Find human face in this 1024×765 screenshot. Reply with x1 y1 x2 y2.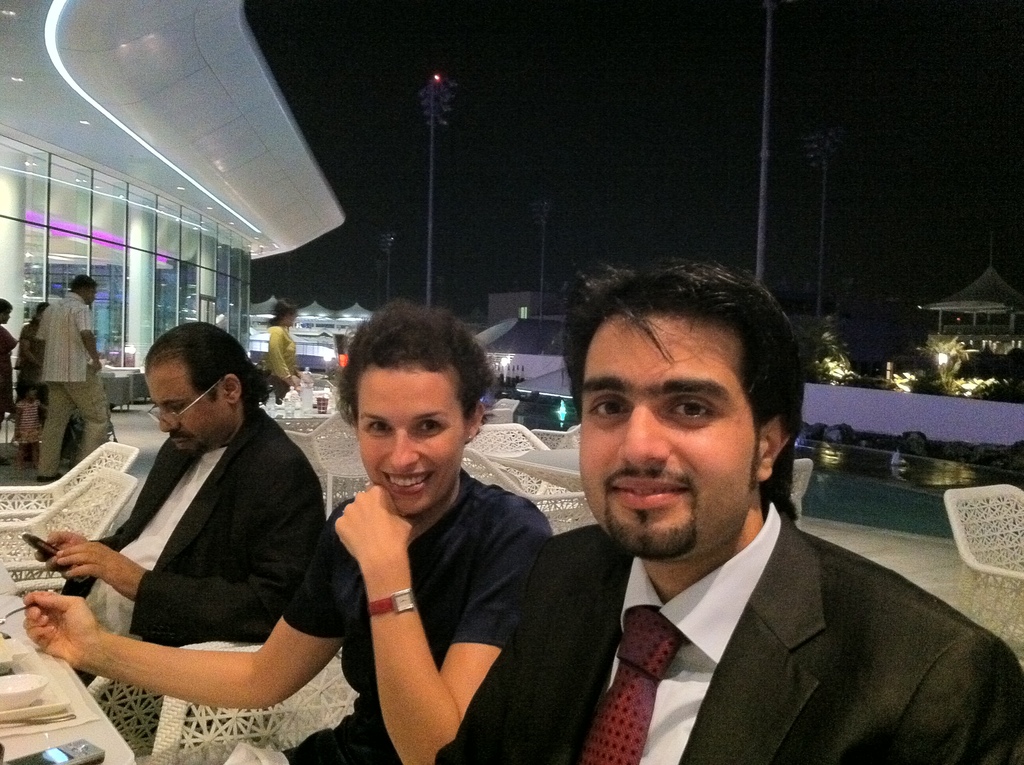
148 359 227 456.
